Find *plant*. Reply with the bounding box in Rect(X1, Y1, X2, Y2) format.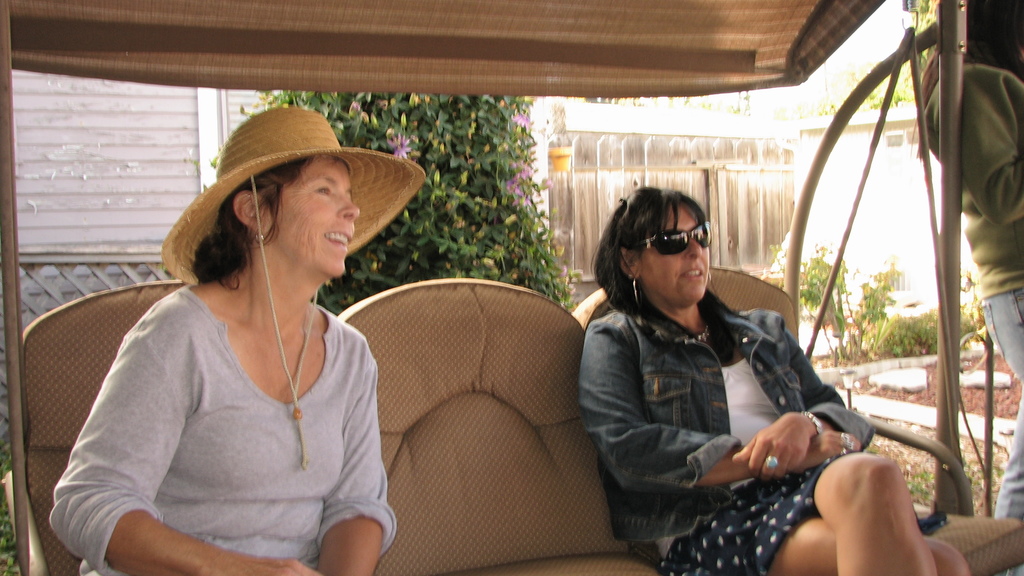
Rect(889, 294, 940, 360).
